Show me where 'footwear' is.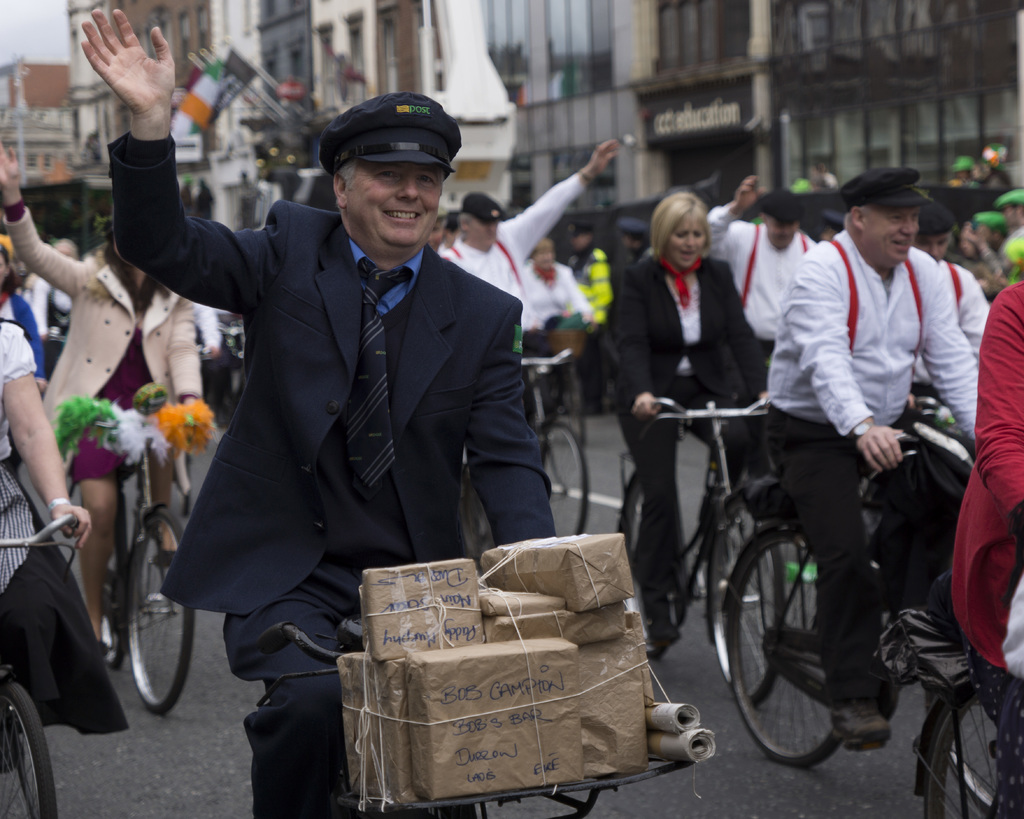
'footwear' is at {"left": 824, "top": 699, "right": 899, "bottom": 745}.
